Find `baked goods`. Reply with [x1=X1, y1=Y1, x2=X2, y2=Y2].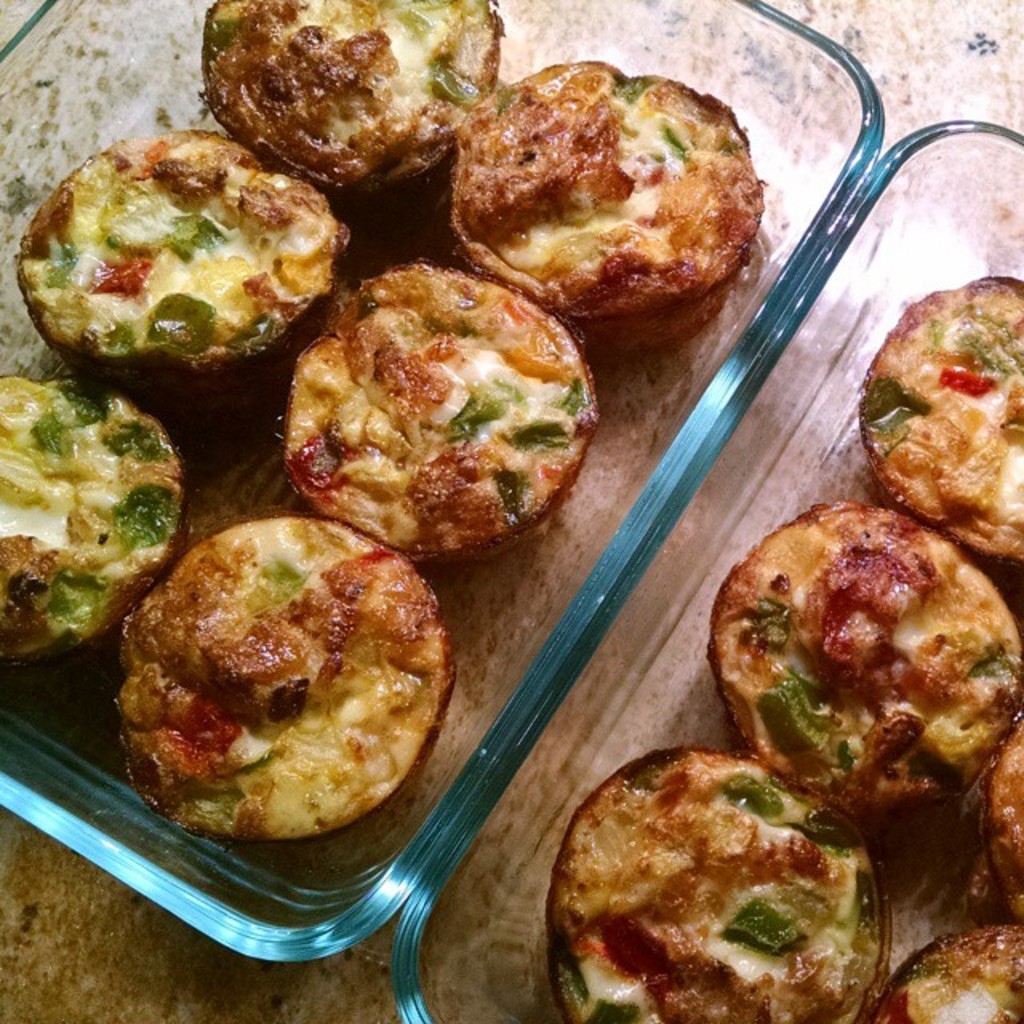
[x1=0, y1=376, x2=182, y2=670].
